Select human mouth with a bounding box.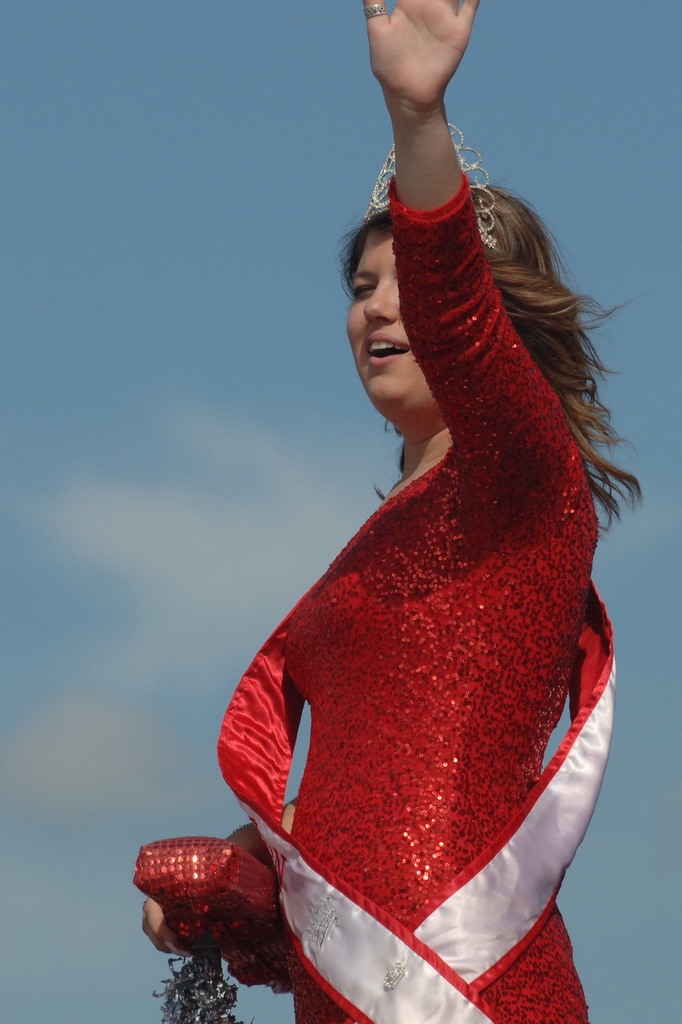
(left=360, top=326, right=414, bottom=366).
